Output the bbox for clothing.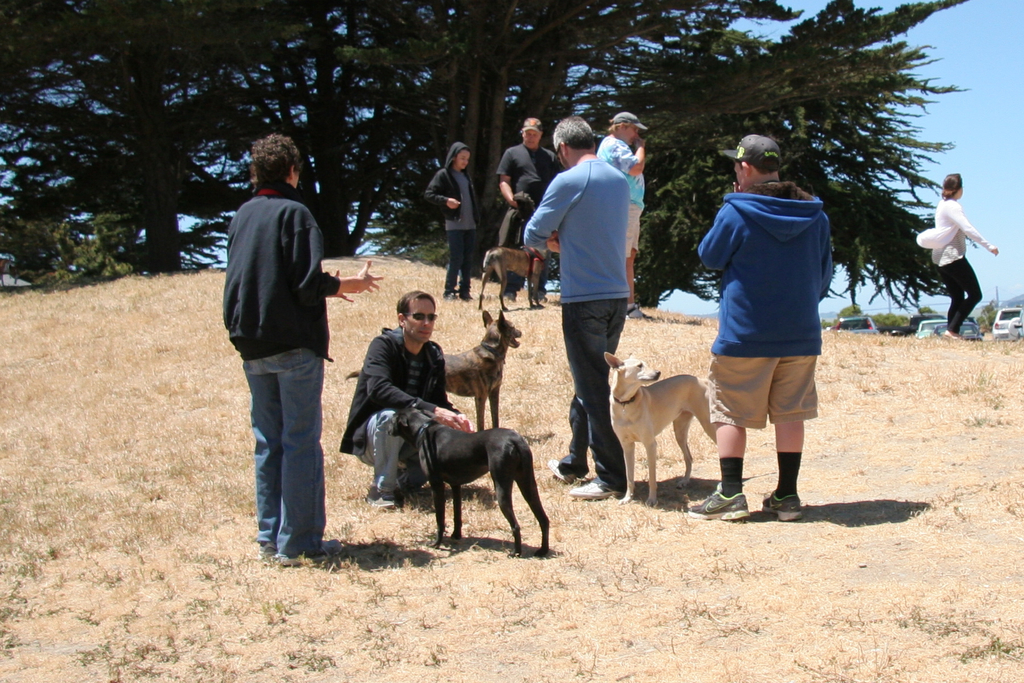
<region>692, 177, 836, 424</region>.
